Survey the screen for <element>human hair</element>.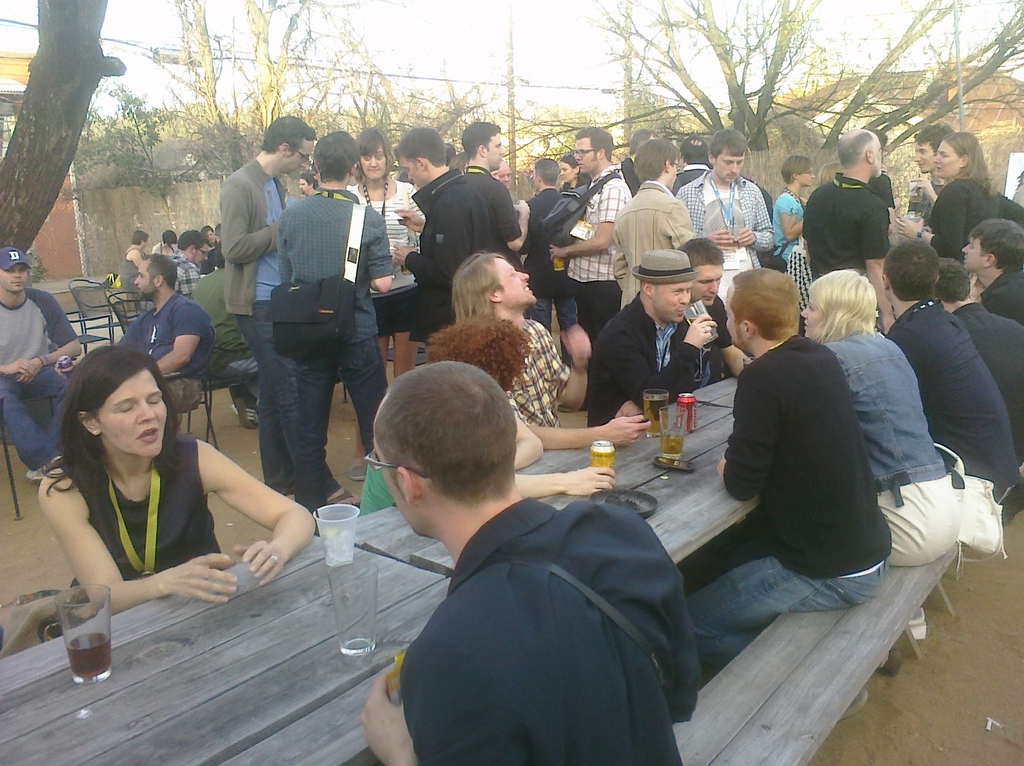
Survey found: pyautogui.locateOnScreen(705, 126, 752, 163).
